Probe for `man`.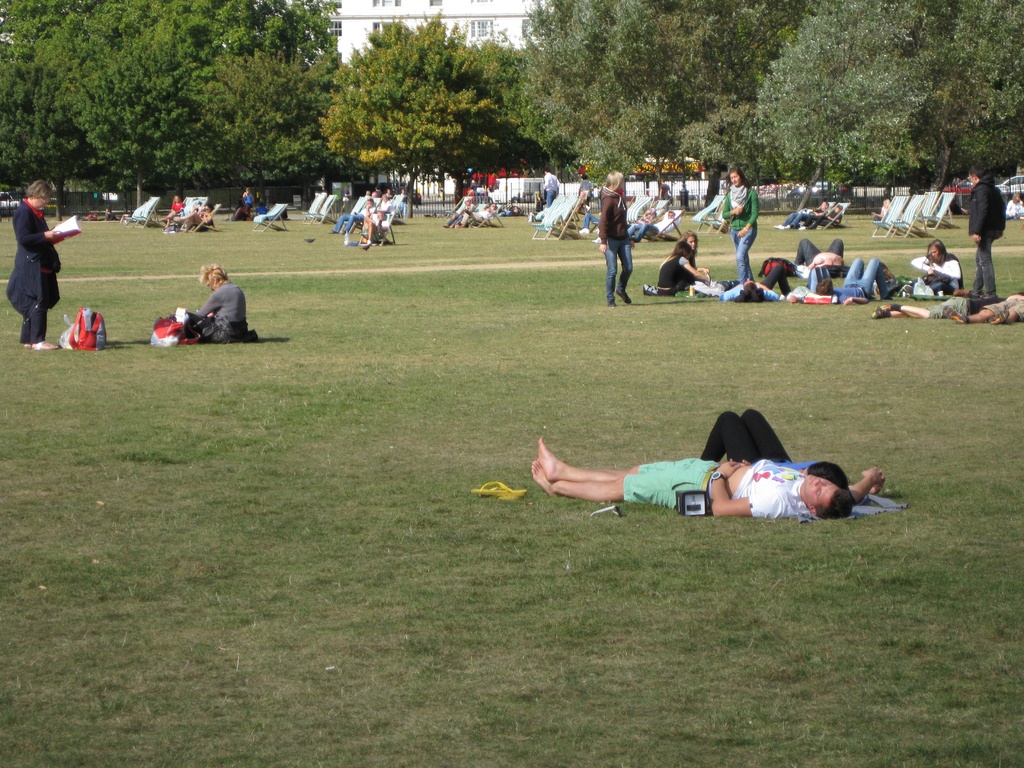
Probe result: BBox(794, 236, 849, 274).
